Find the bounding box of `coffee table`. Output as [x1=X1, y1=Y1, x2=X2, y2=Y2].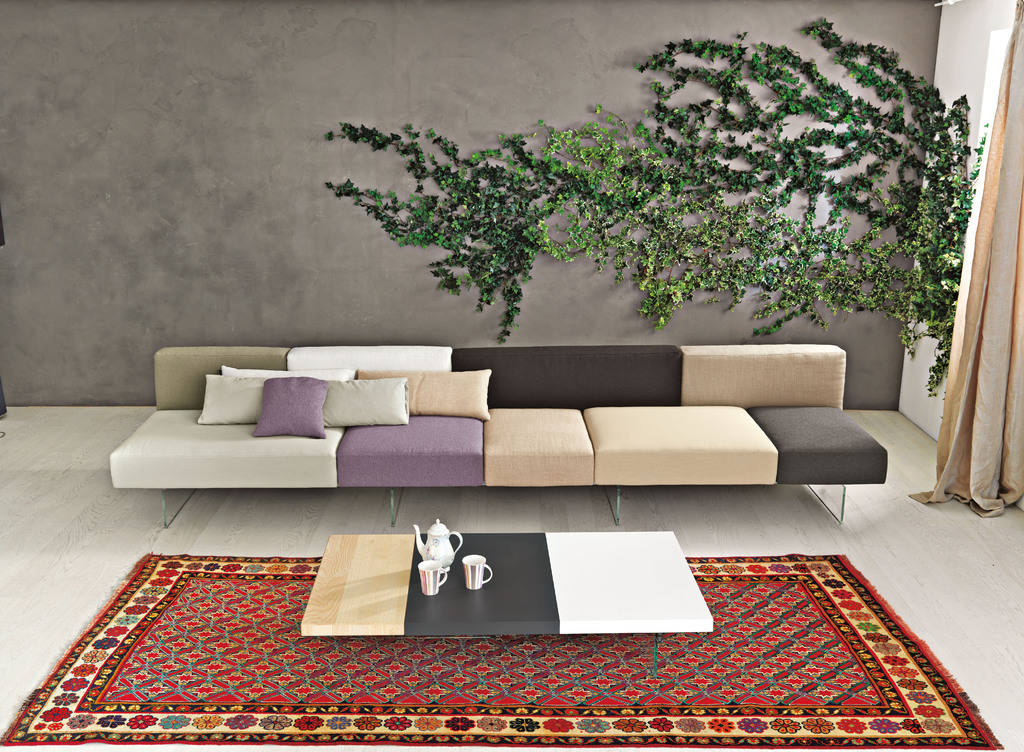
[x1=297, y1=535, x2=716, y2=637].
